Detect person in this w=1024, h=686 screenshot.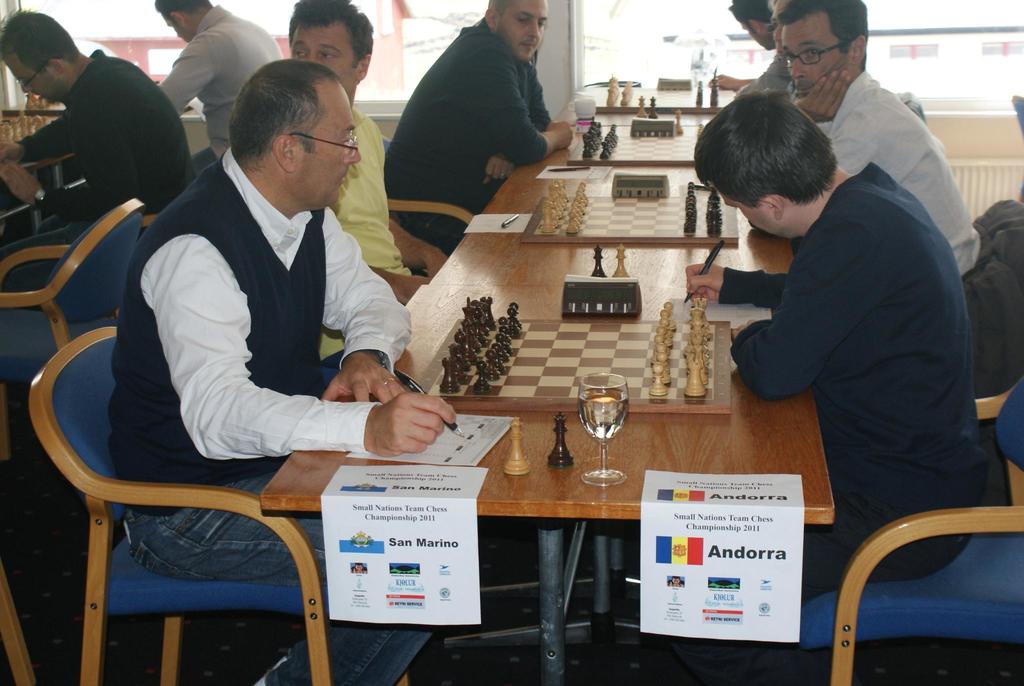
Detection: region(101, 54, 458, 685).
